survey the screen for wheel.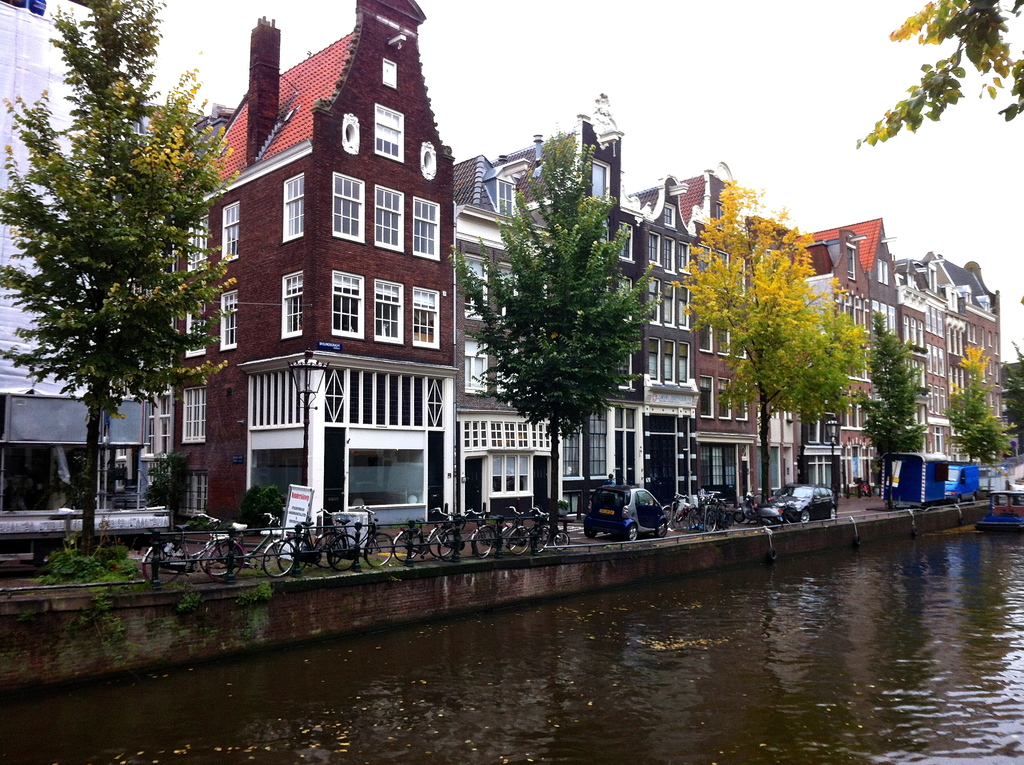
Survey found: x1=389 y1=529 x2=430 y2=561.
